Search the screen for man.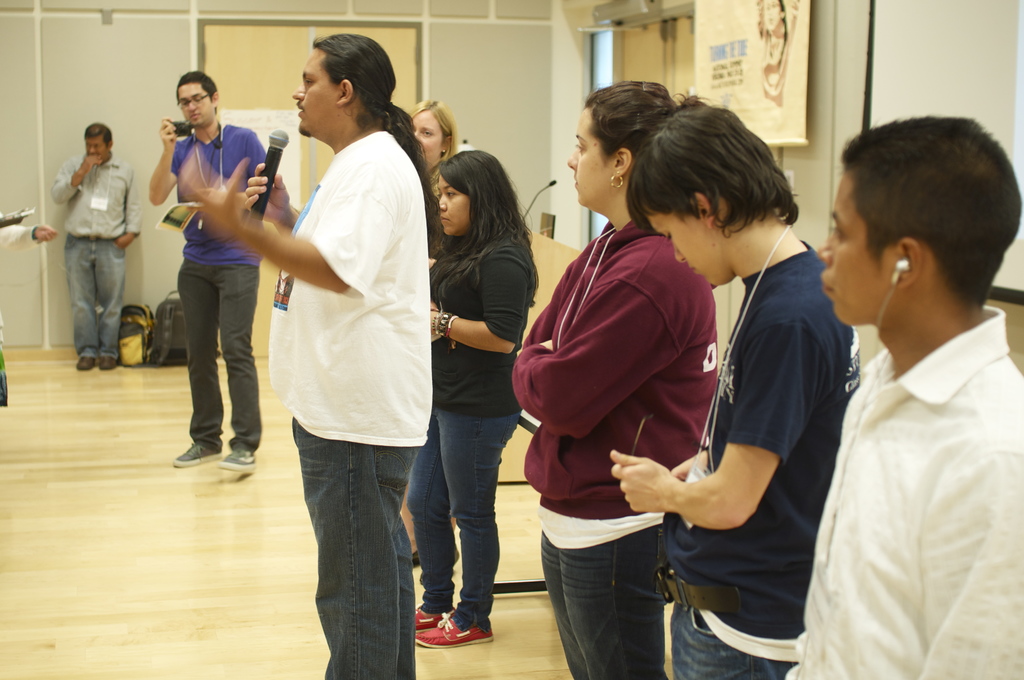
Found at l=147, t=72, r=277, b=476.
